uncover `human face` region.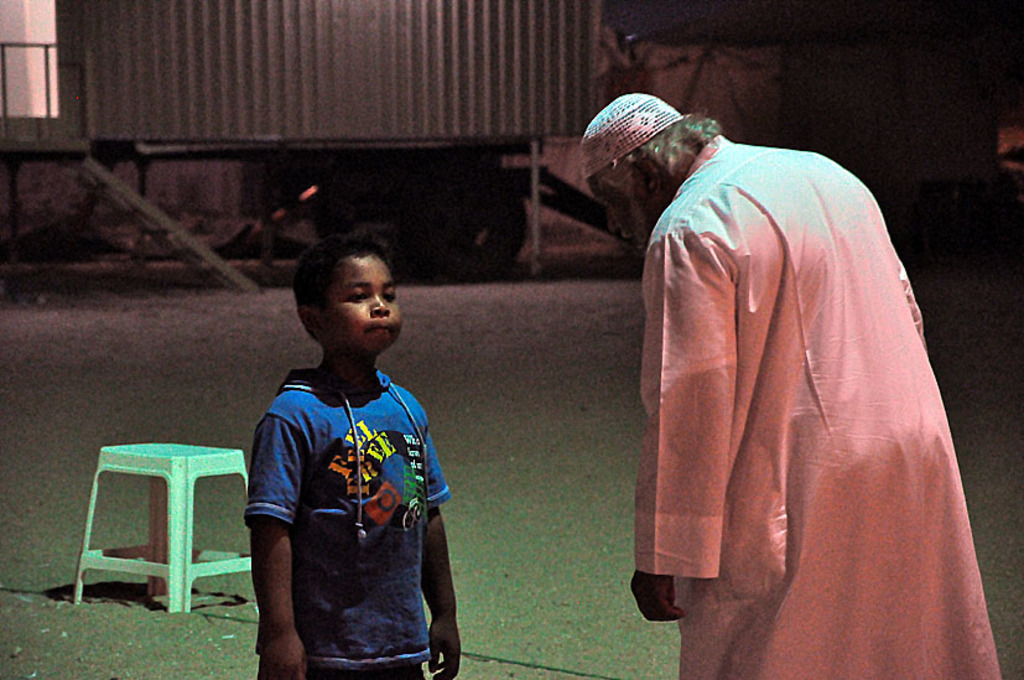
Uncovered: region(586, 182, 650, 251).
